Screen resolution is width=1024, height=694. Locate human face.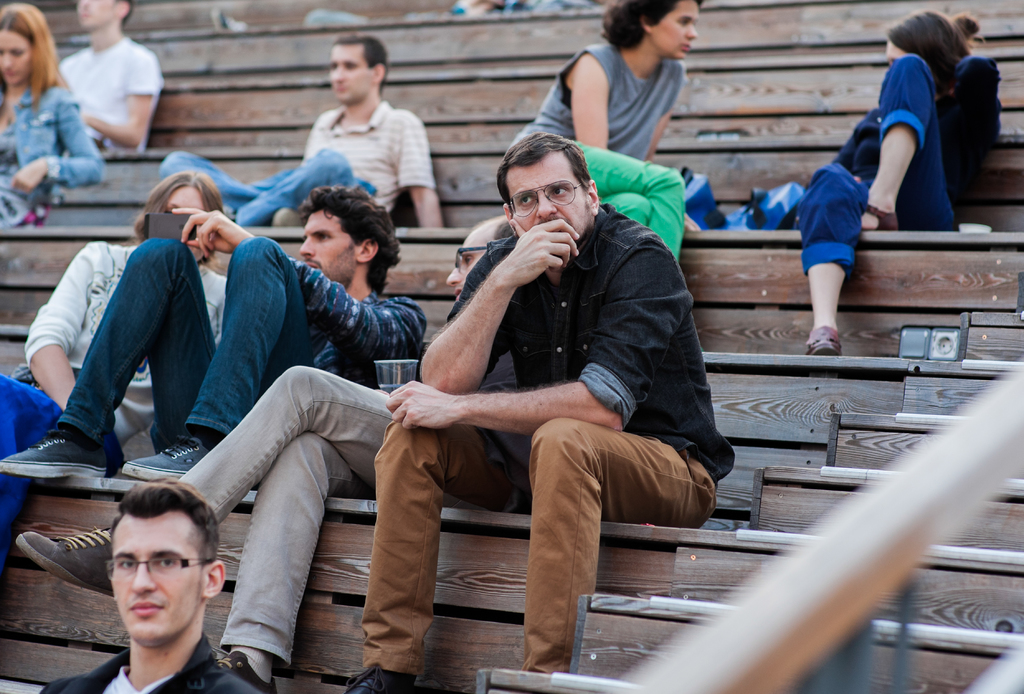
<region>109, 515, 206, 647</region>.
